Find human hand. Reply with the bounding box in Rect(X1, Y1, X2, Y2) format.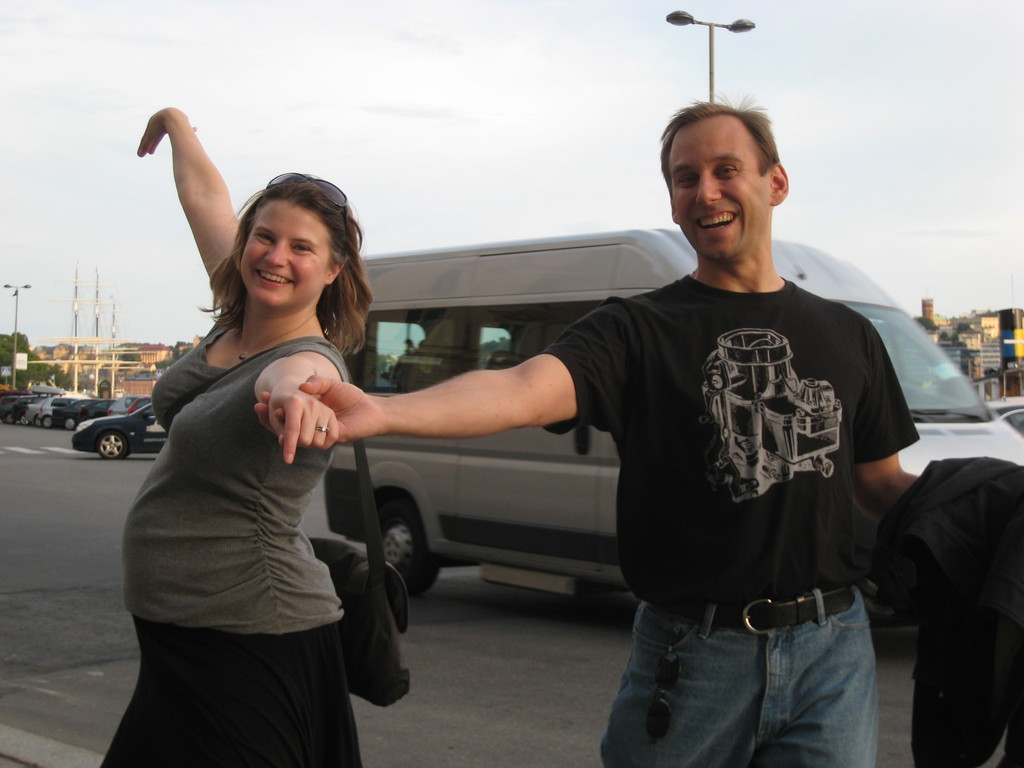
Rect(134, 104, 200, 159).
